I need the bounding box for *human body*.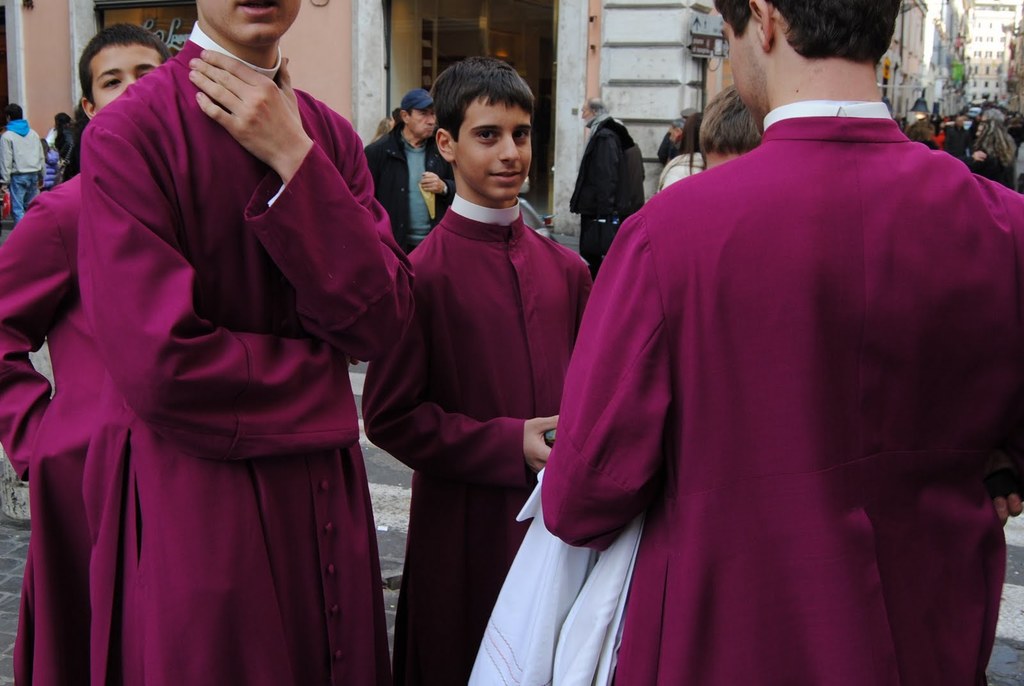
Here it is: [0, 104, 47, 221].
